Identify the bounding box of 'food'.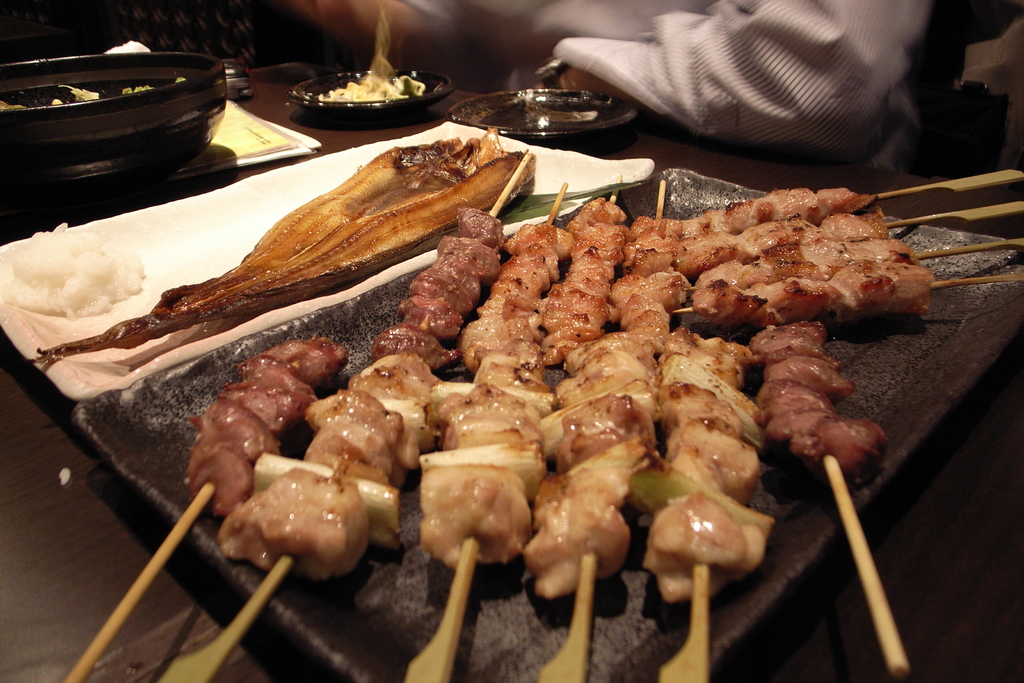
{"left": 26, "top": 123, "right": 538, "bottom": 362}.
